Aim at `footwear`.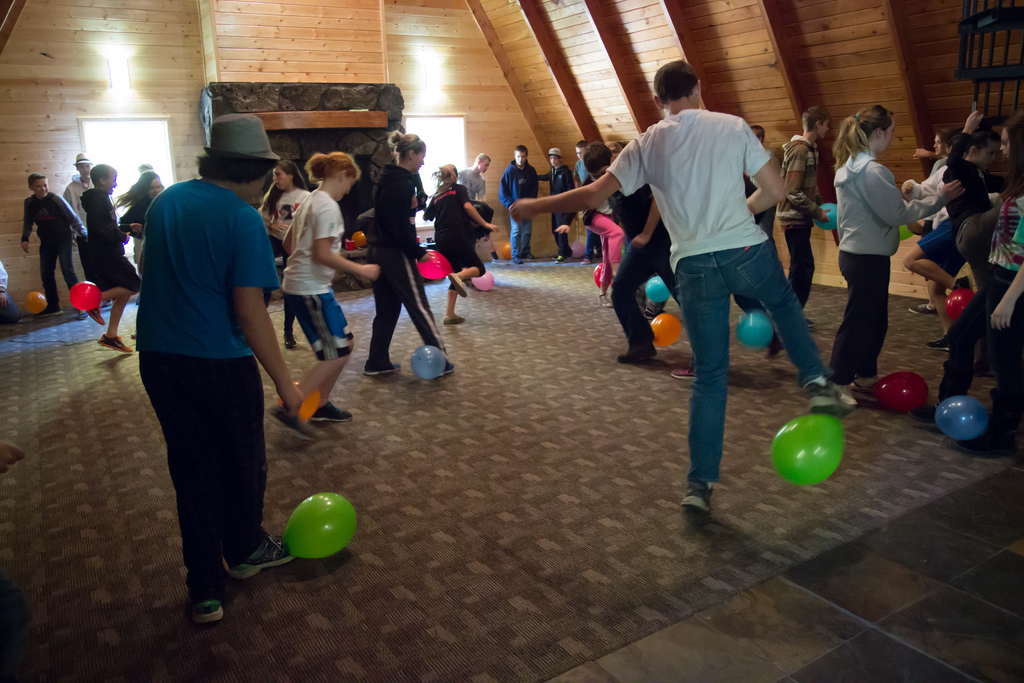
Aimed at bbox=[450, 270, 467, 300].
